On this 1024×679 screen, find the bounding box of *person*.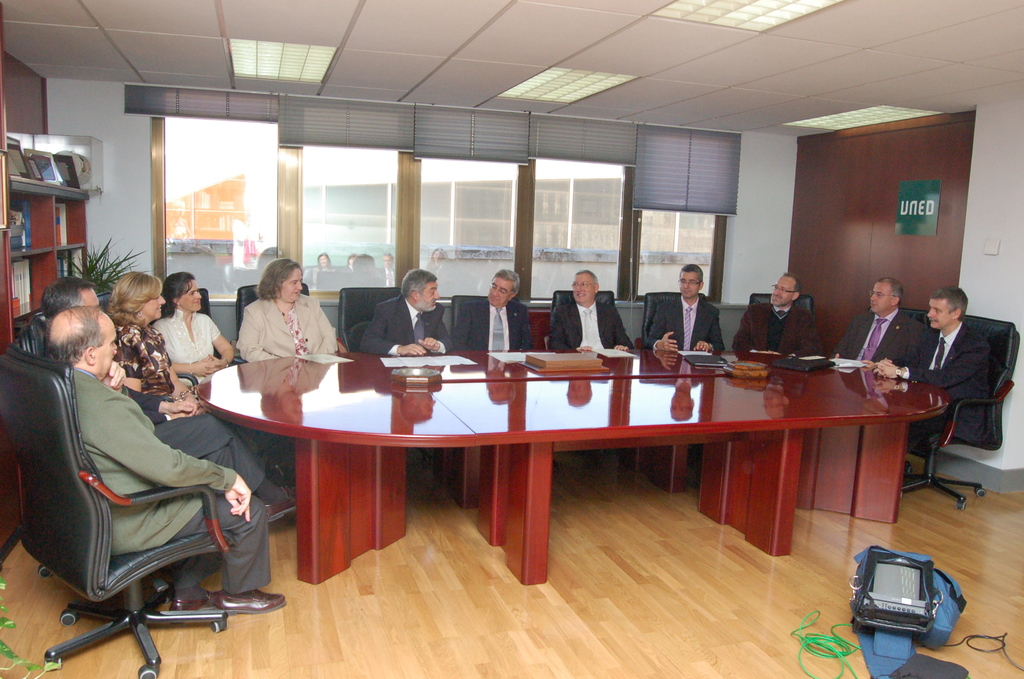
Bounding box: <bbox>36, 279, 285, 517</bbox>.
